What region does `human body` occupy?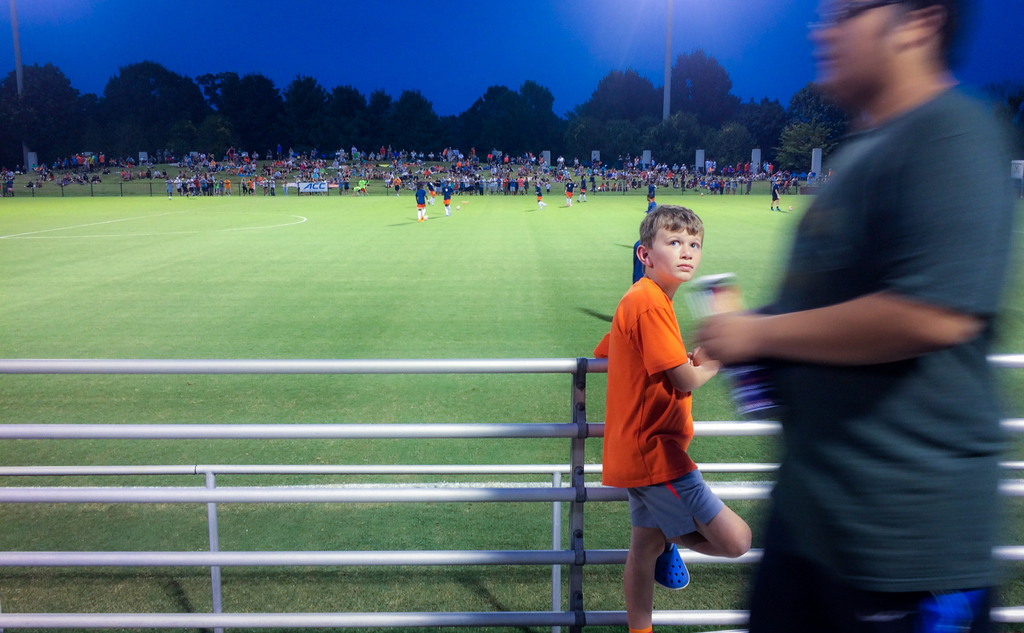
select_region(591, 220, 734, 627).
